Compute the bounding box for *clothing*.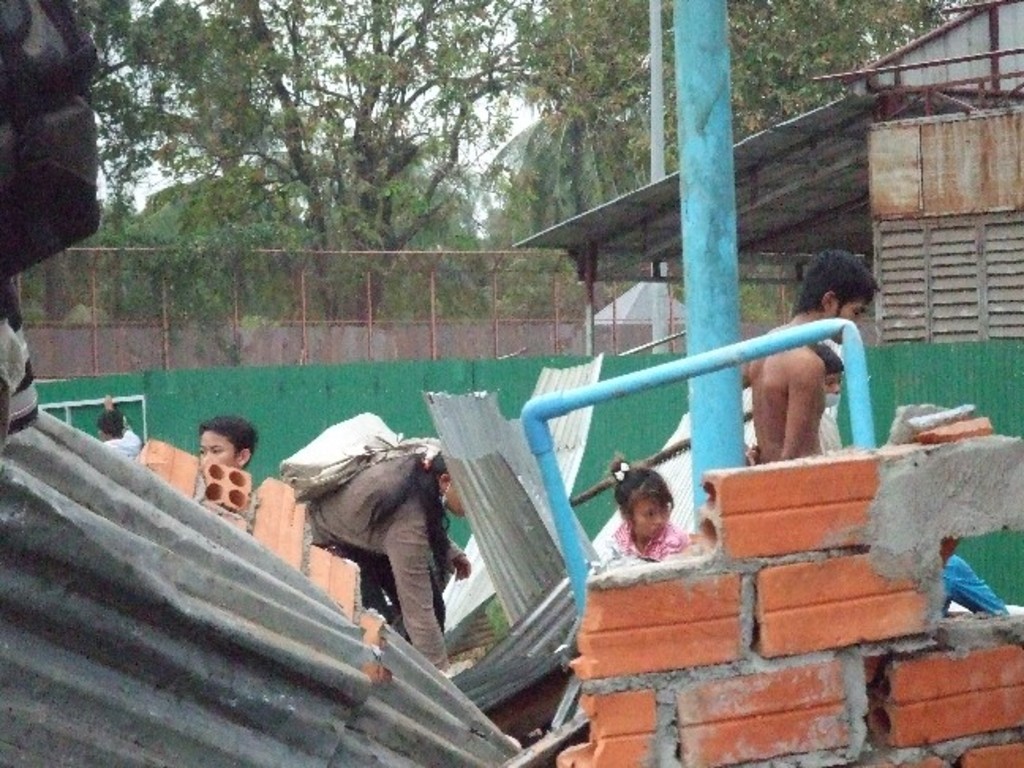
[612, 521, 689, 563].
